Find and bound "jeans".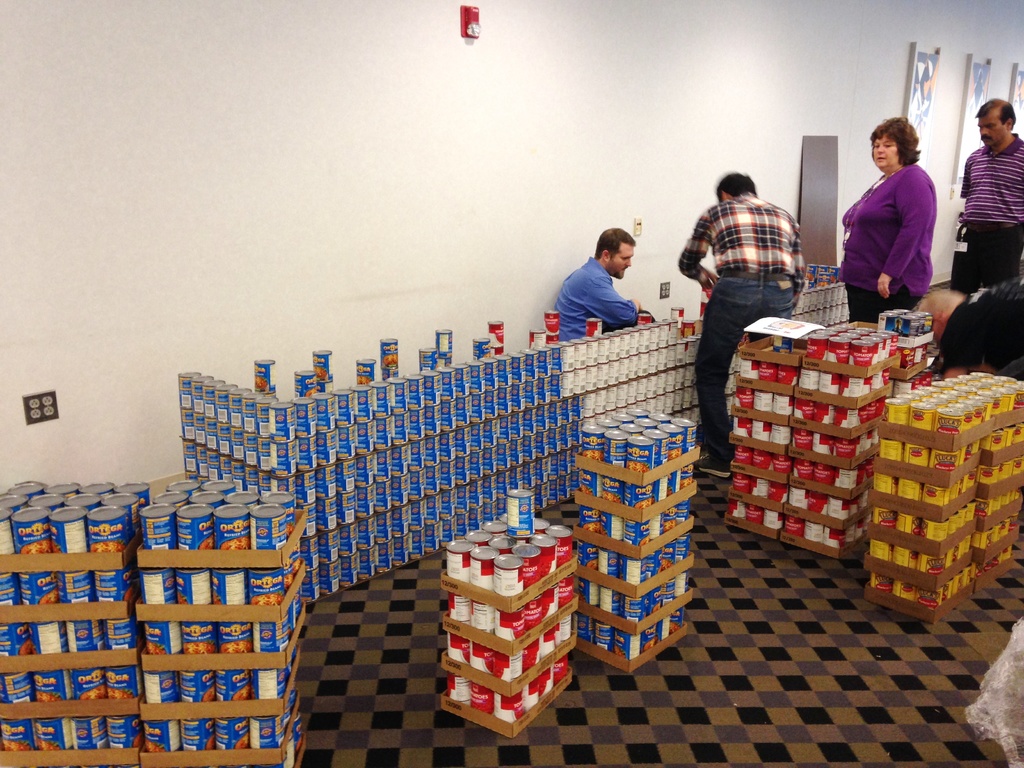
Bound: 695:283:799:465.
